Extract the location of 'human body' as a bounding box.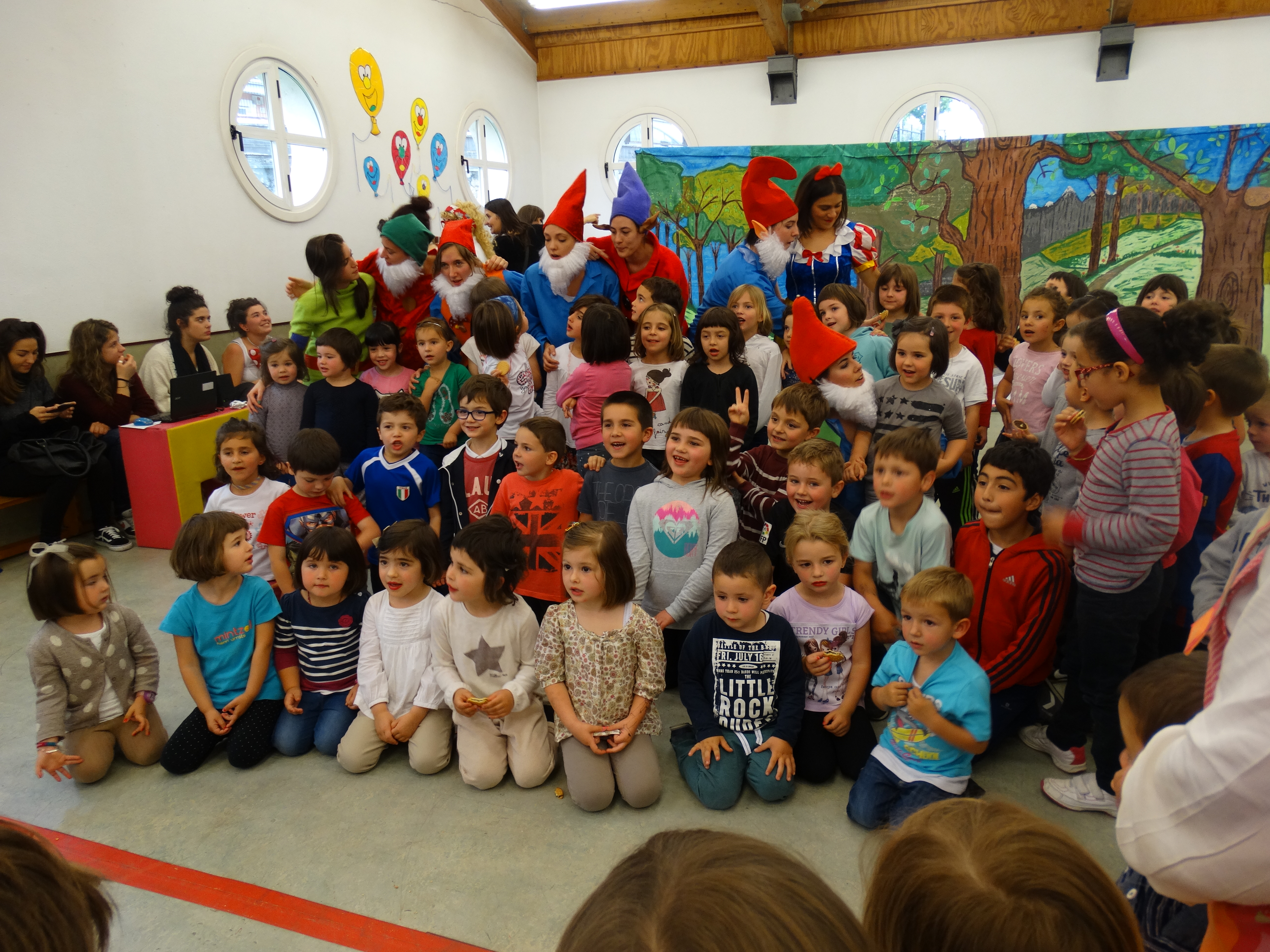
<region>181, 81, 194, 102</region>.
